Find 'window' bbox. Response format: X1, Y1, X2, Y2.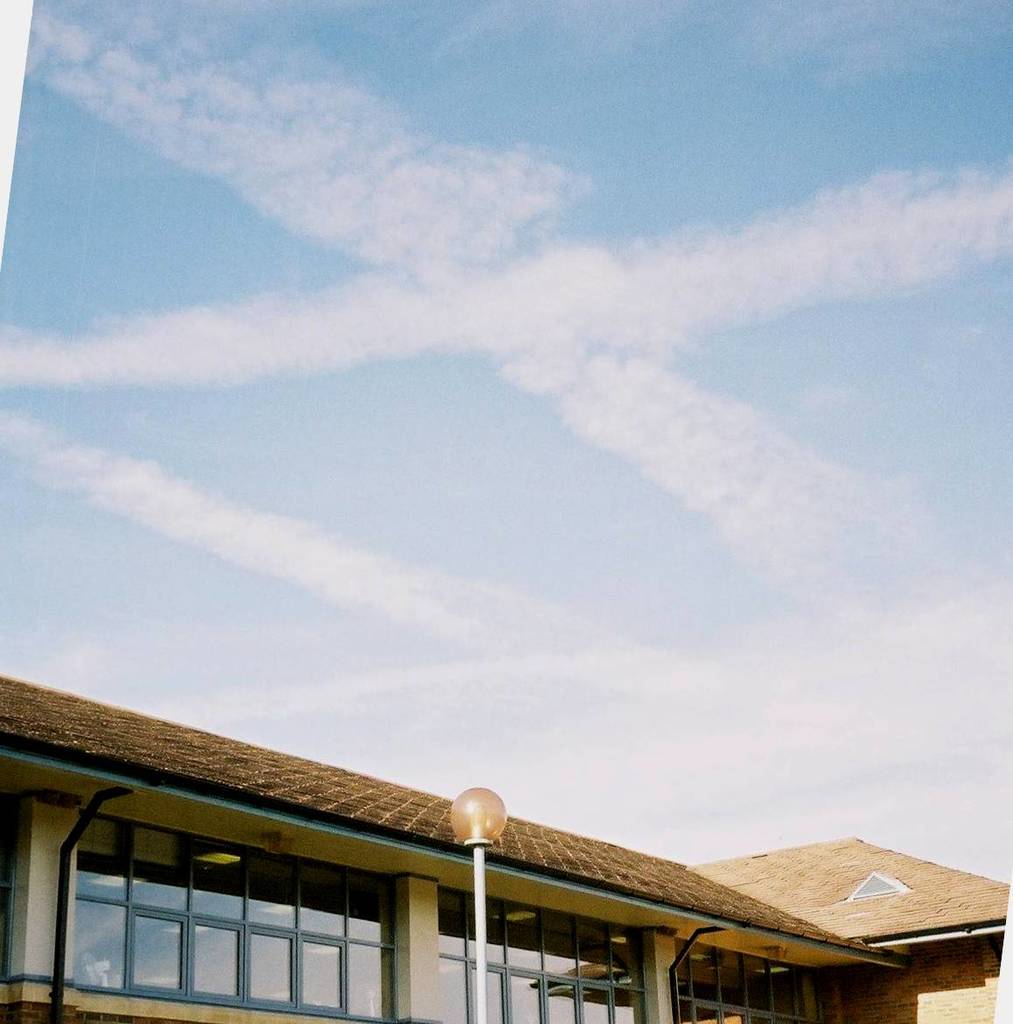
842, 868, 908, 898.
